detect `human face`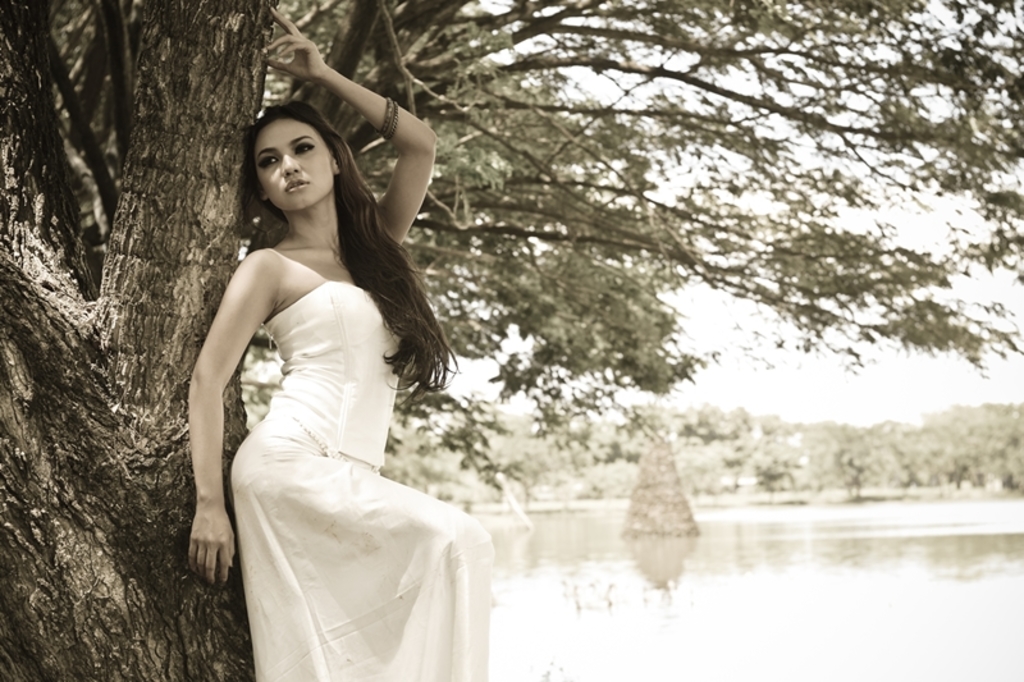
box(253, 120, 334, 211)
